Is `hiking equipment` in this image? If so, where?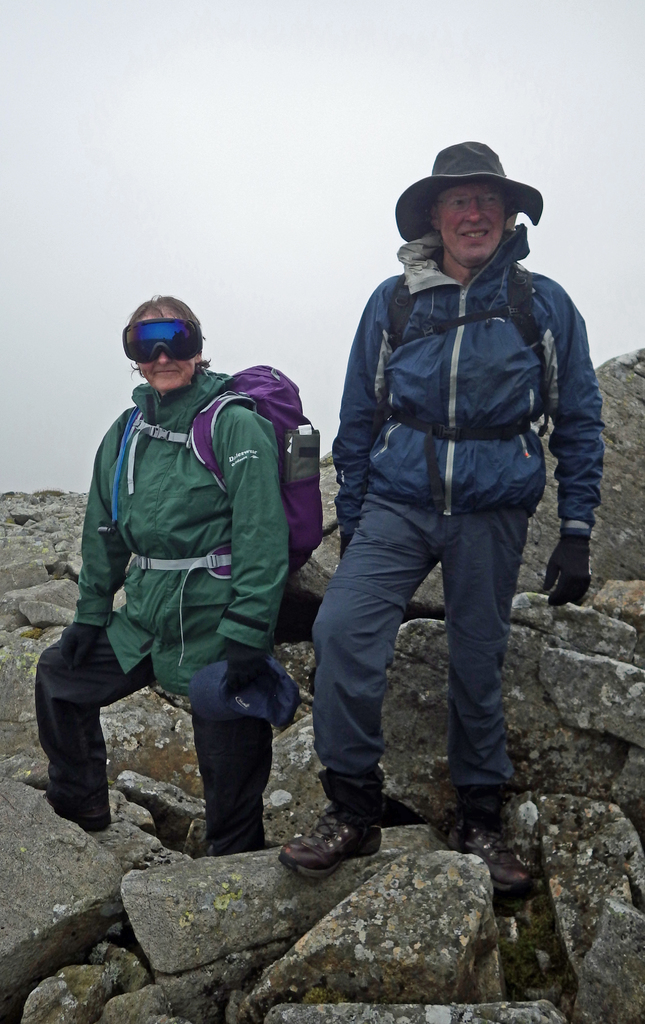
Yes, at (x1=220, y1=634, x2=276, y2=678).
